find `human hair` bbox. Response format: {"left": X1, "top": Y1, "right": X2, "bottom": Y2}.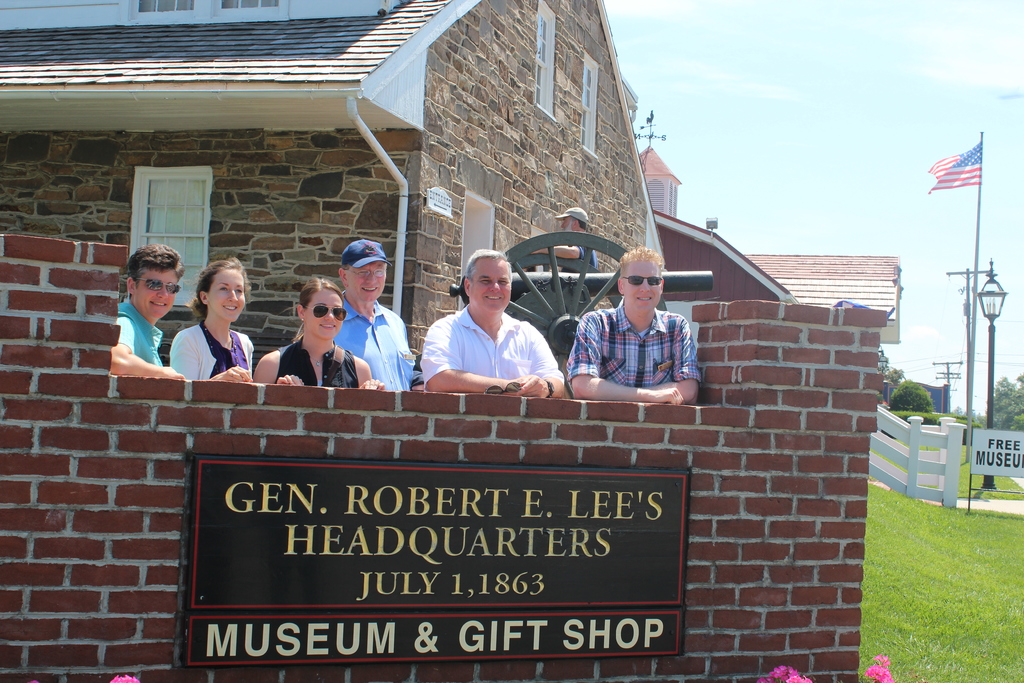
{"left": 622, "top": 240, "right": 667, "bottom": 276}.
